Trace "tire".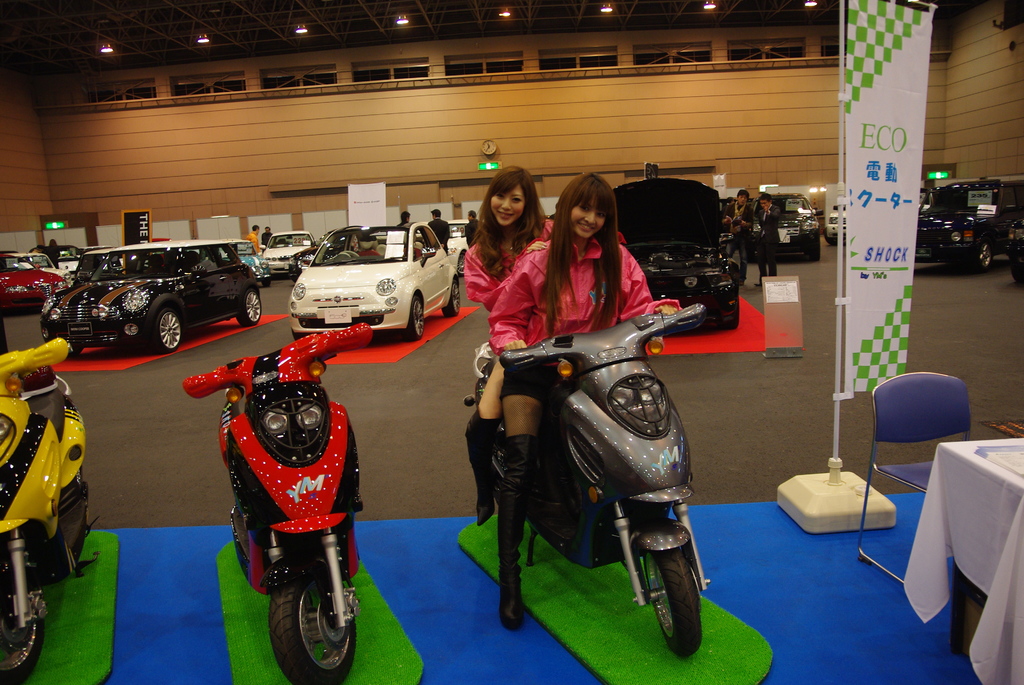
Traced to select_region(0, 585, 44, 684).
